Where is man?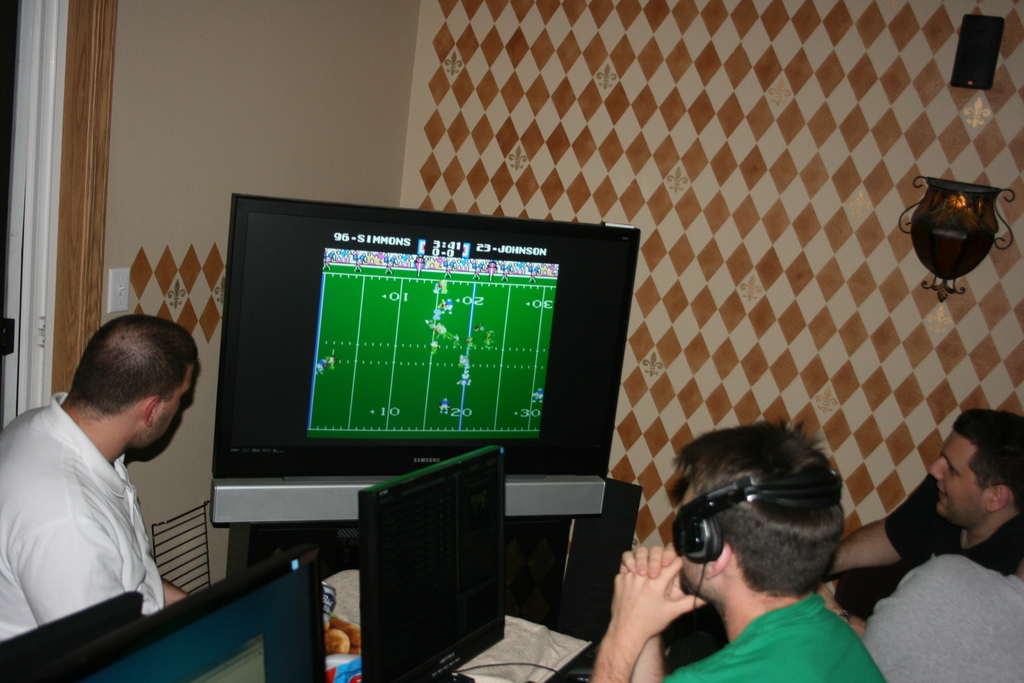
<box>813,416,1023,638</box>.
